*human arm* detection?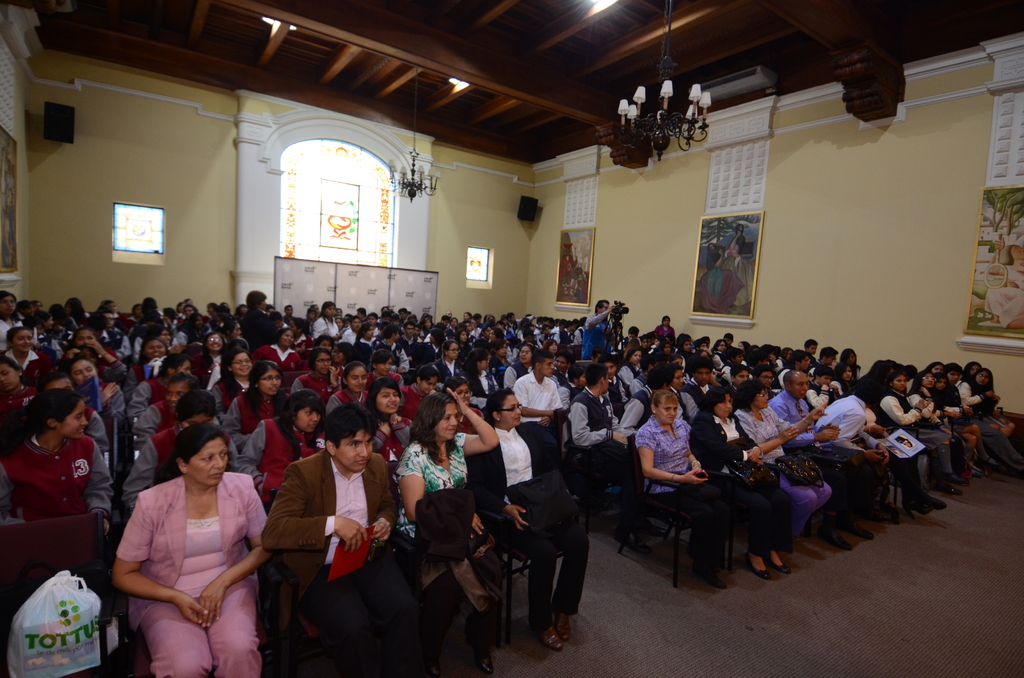
(396, 446, 482, 534)
